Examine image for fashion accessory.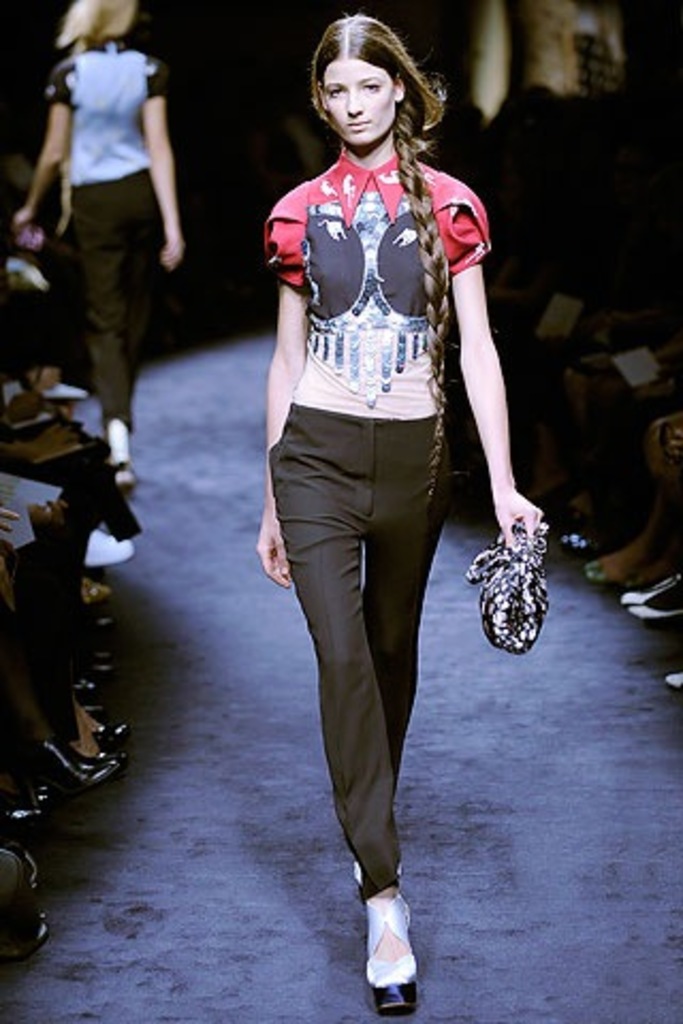
Examination result: {"left": 88, "top": 725, "right": 130, "bottom": 749}.
